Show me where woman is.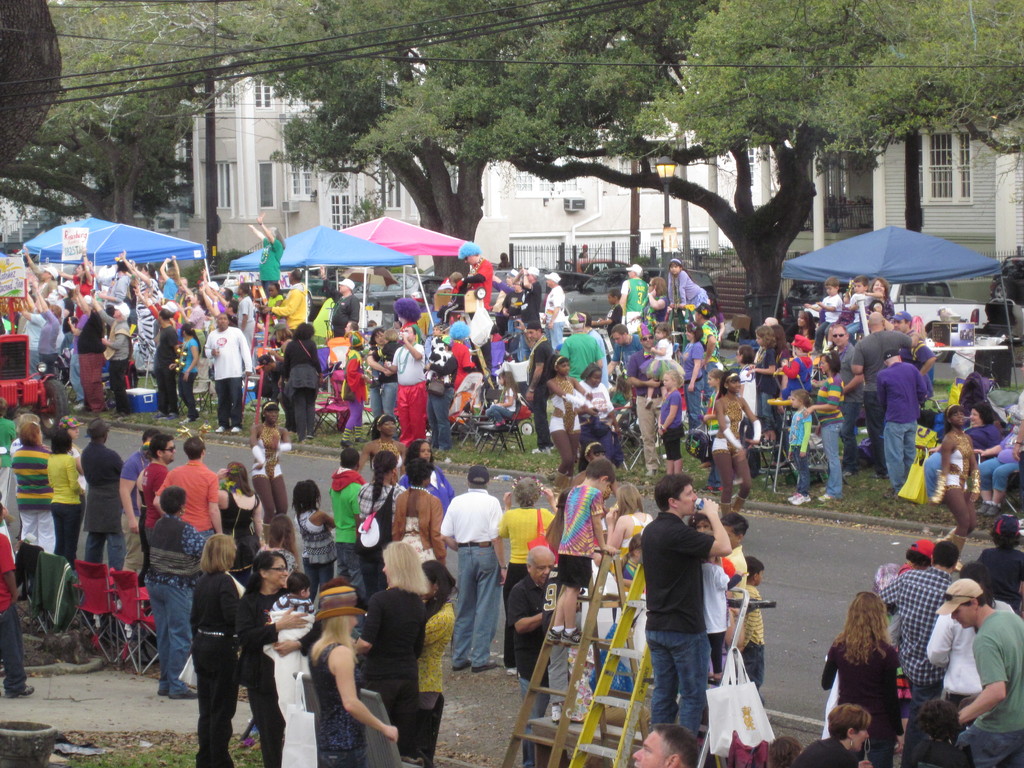
woman is at 497/479/561/676.
